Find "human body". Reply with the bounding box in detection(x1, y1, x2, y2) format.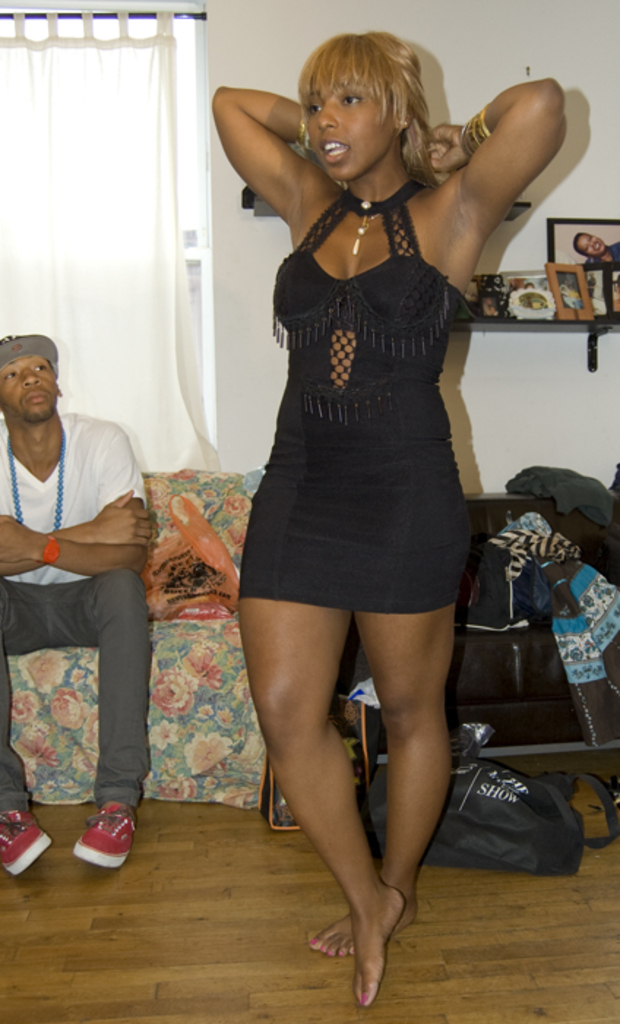
detection(573, 228, 619, 266).
